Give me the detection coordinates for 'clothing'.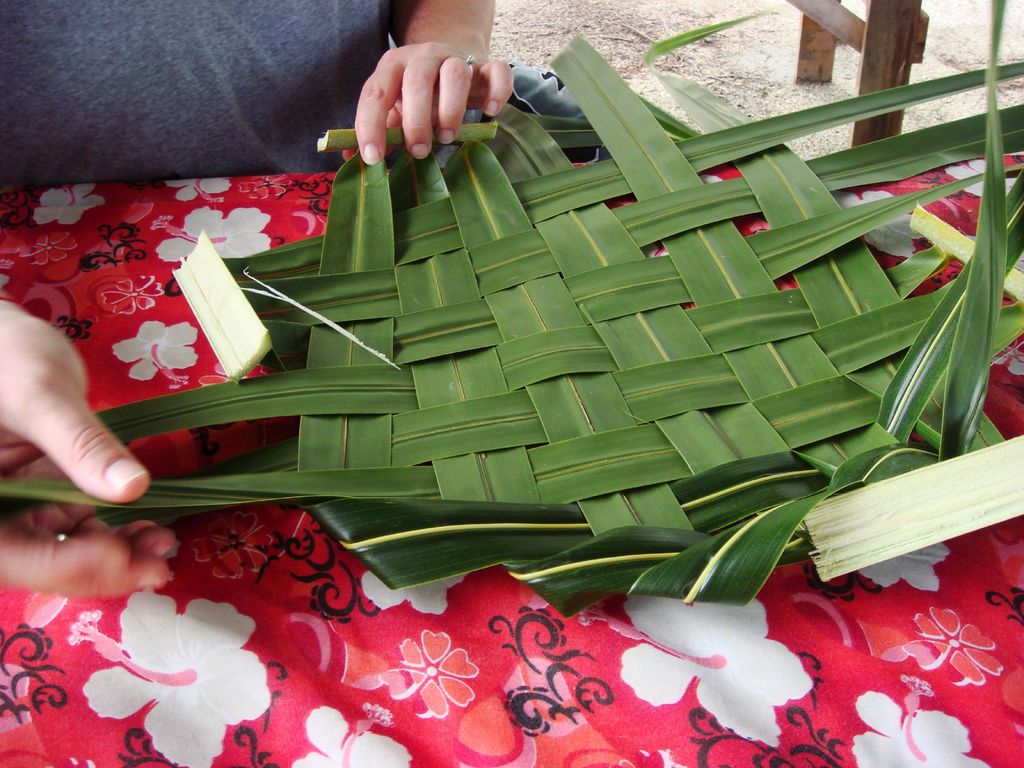
0:0:394:178.
